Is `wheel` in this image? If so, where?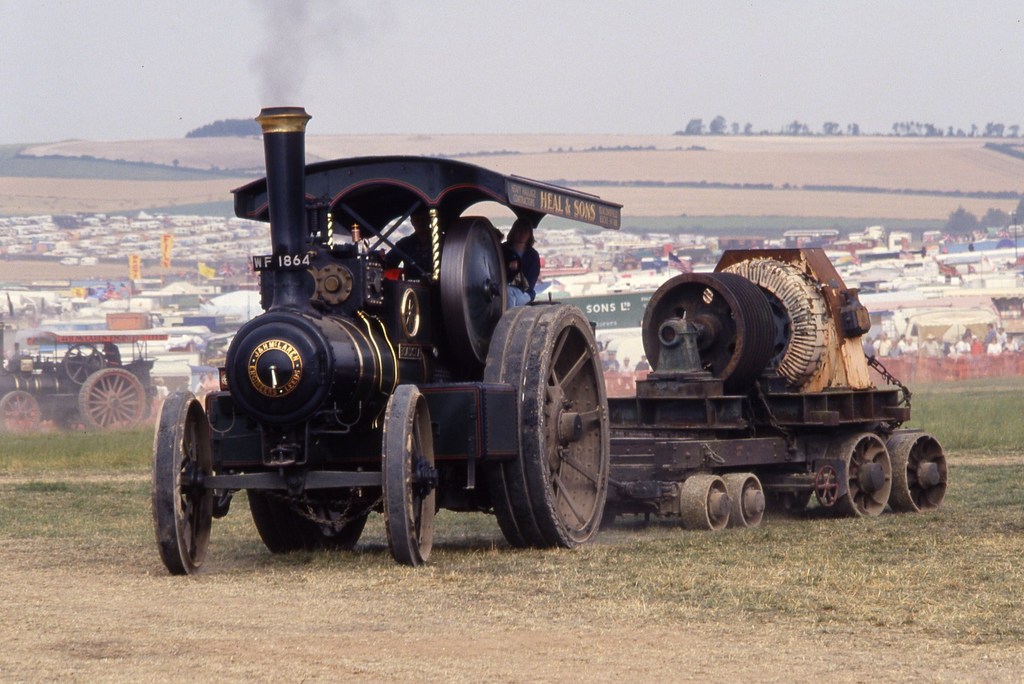
Yes, at box=[1, 391, 40, 432].
